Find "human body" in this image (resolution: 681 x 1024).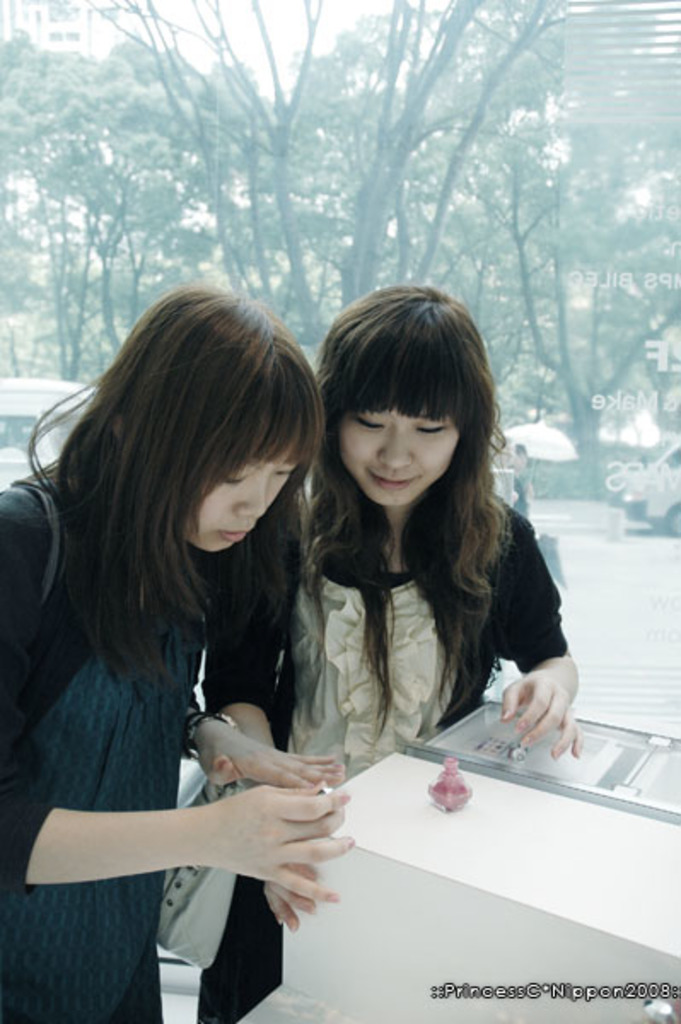
0,282,352,1022.
